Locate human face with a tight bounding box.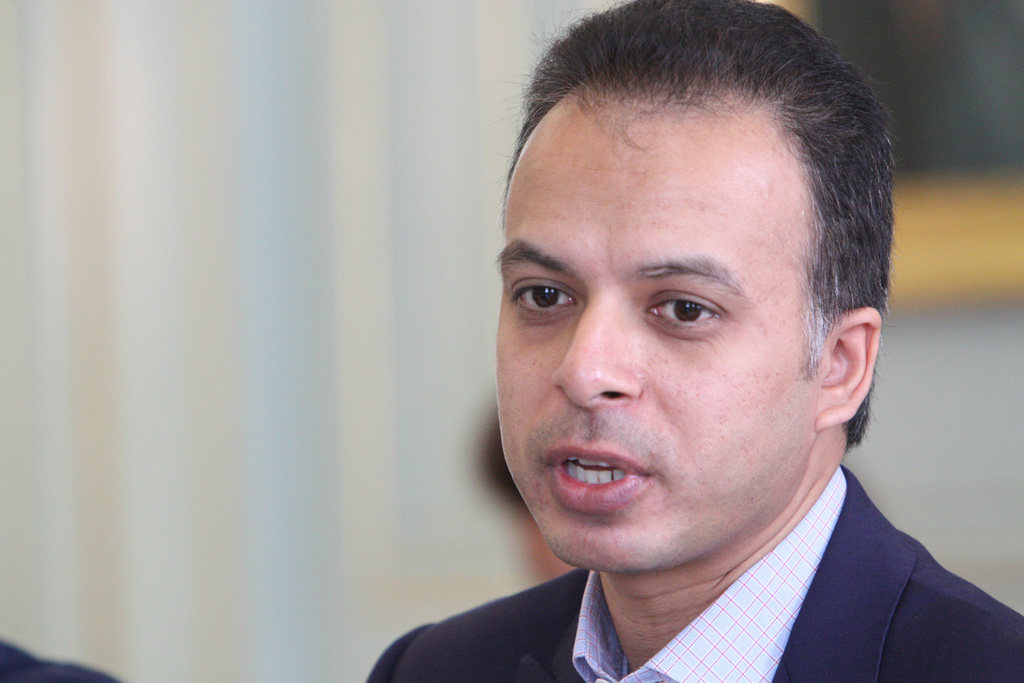
493/80/826/572.
